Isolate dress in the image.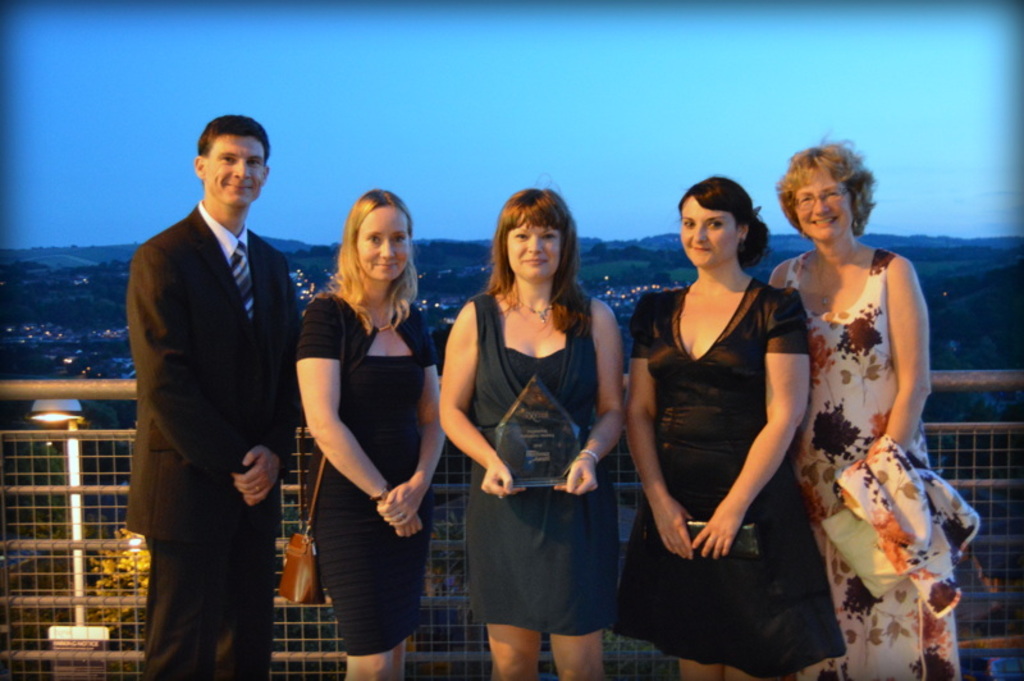
Isolated region: <region>781, 248, 989, 680</region>.
